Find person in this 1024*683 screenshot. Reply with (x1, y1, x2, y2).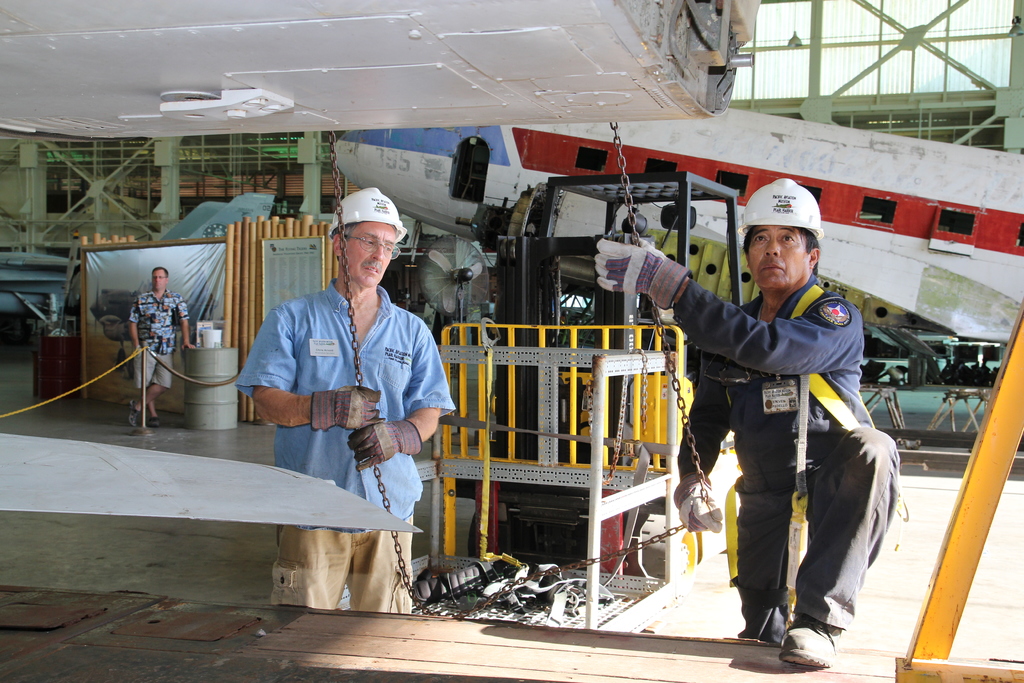
(591, 177, 898, 668).
